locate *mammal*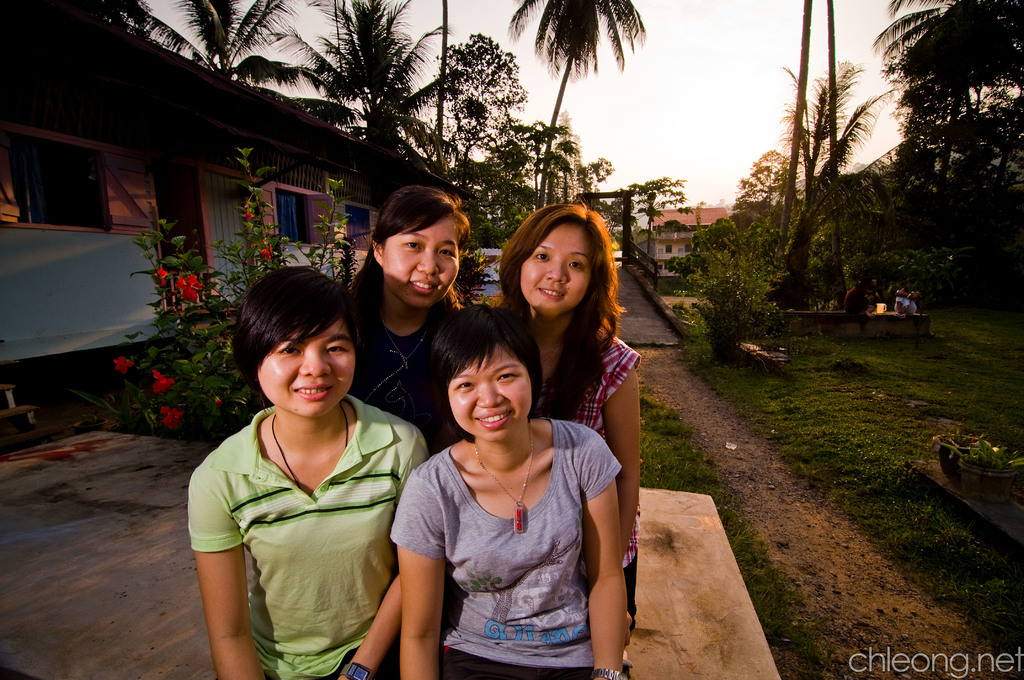
(182,264,430,679)
